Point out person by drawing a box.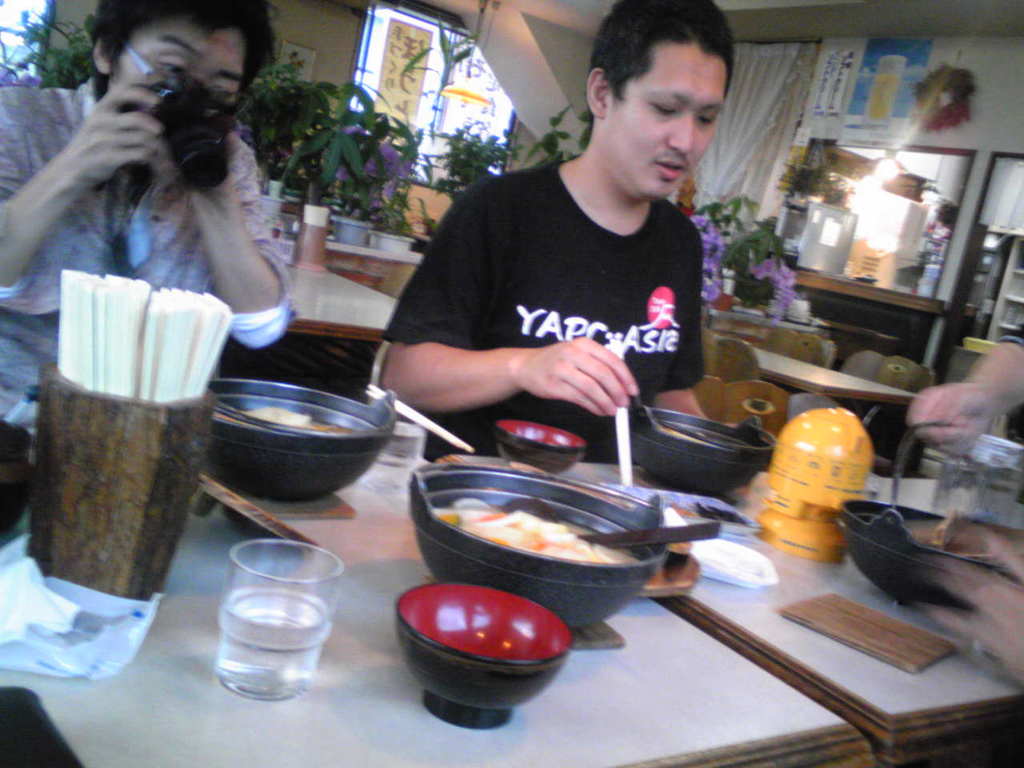
(left=383, top=0, right=736, bottom=463).
